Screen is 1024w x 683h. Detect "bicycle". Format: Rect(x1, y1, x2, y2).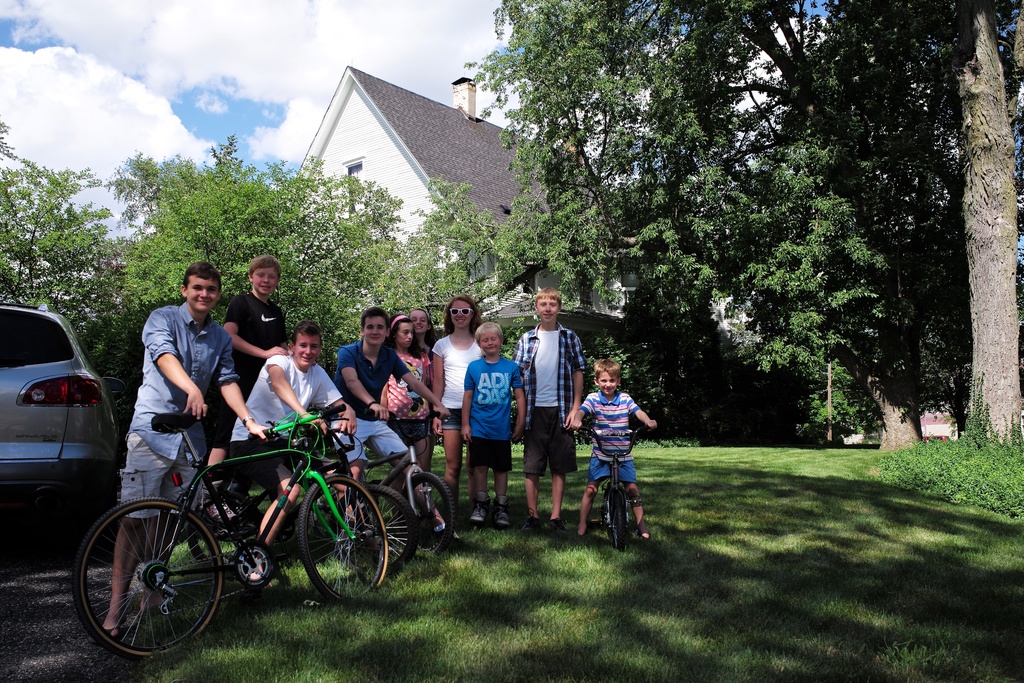
Rect(326, 414, 468, 557).
